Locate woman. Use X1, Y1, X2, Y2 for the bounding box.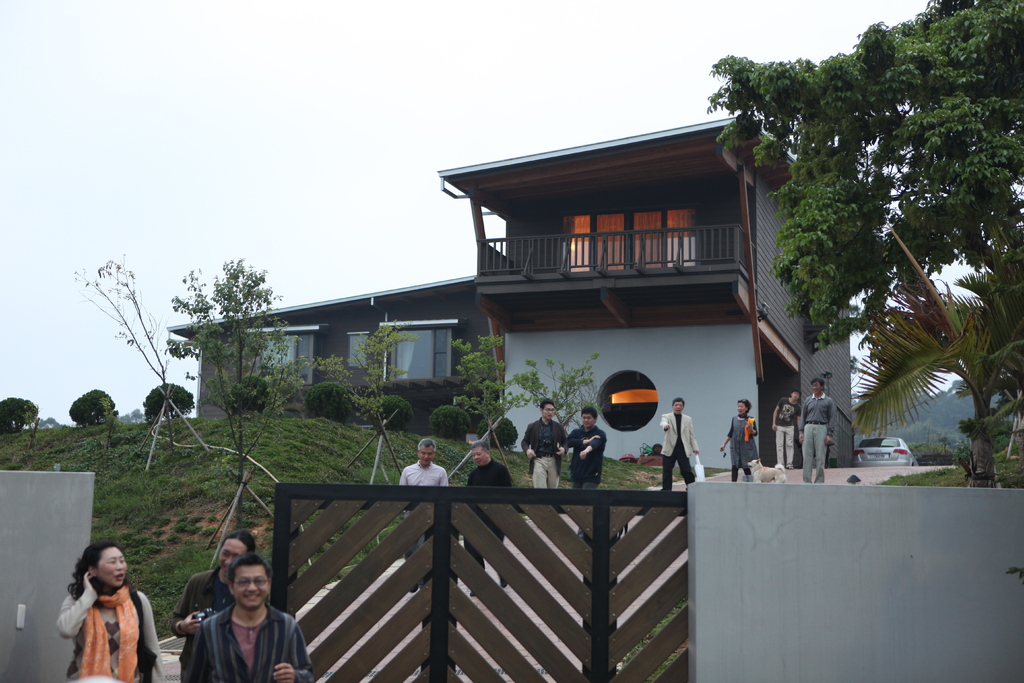
51, 550, 149, 682.
